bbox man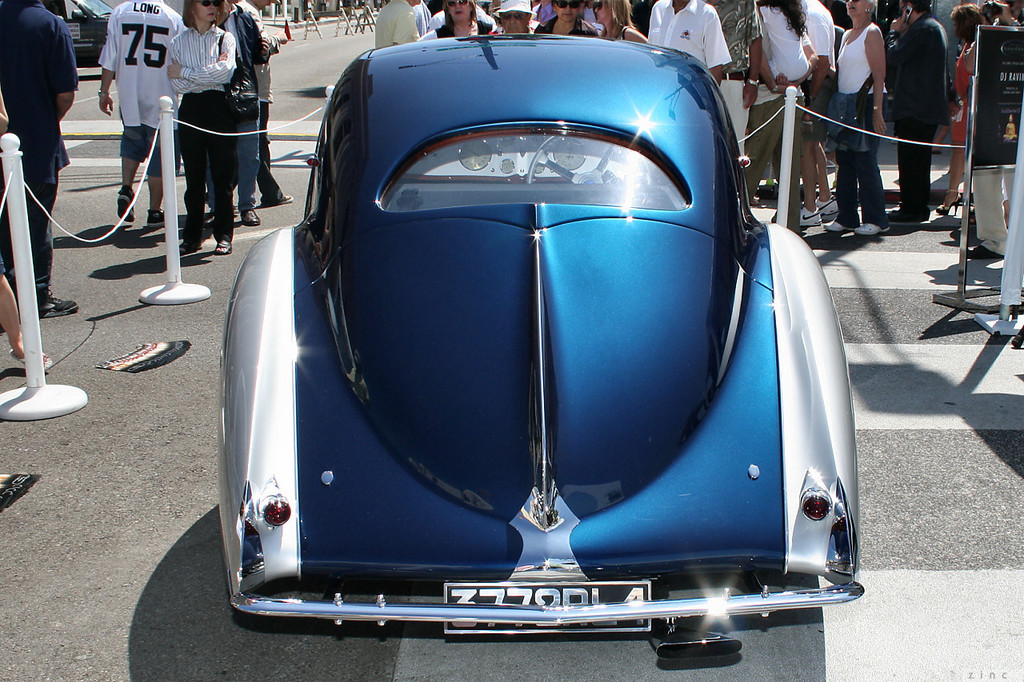
BBox(427, 0, 490, 30)
